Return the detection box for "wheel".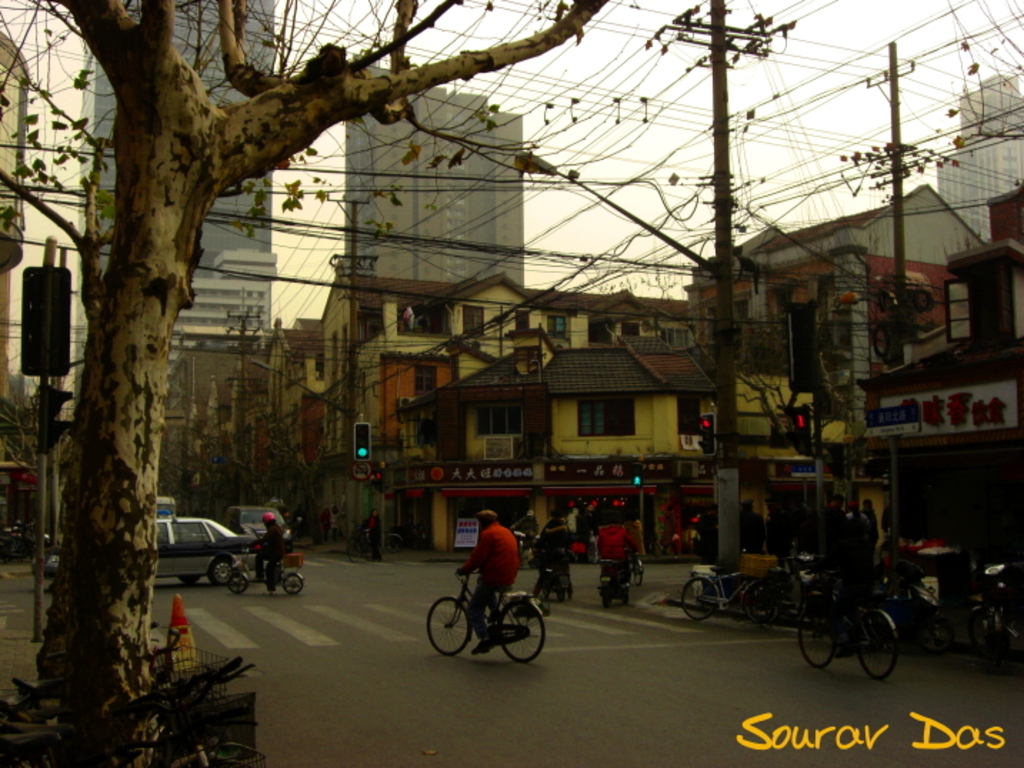
347:537:358:562.
